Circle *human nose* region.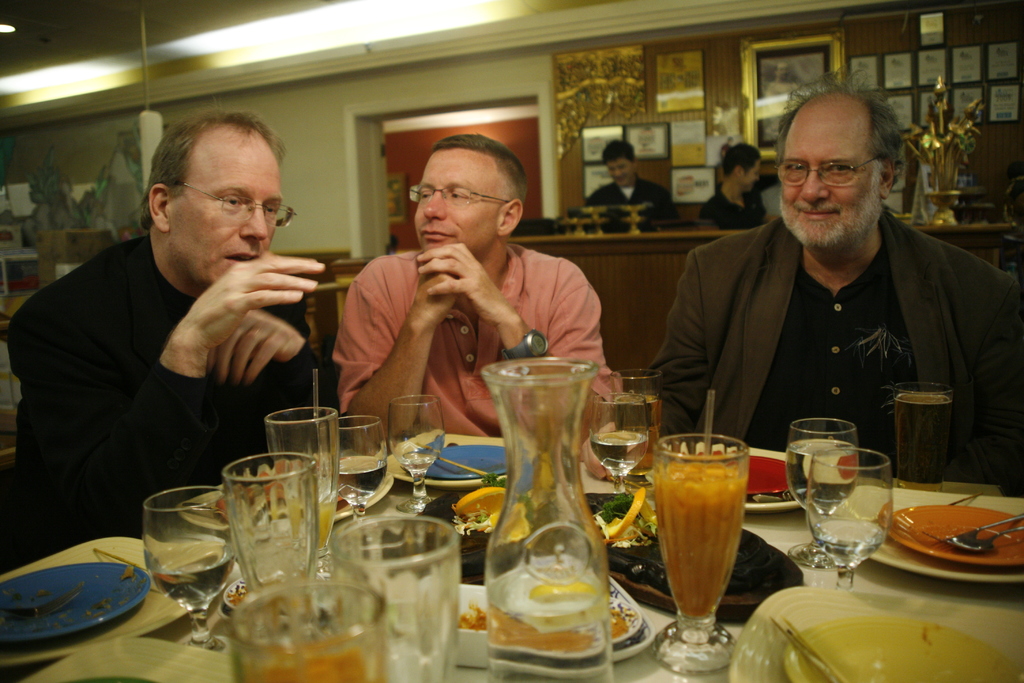
Region: 424 192 446 218.
